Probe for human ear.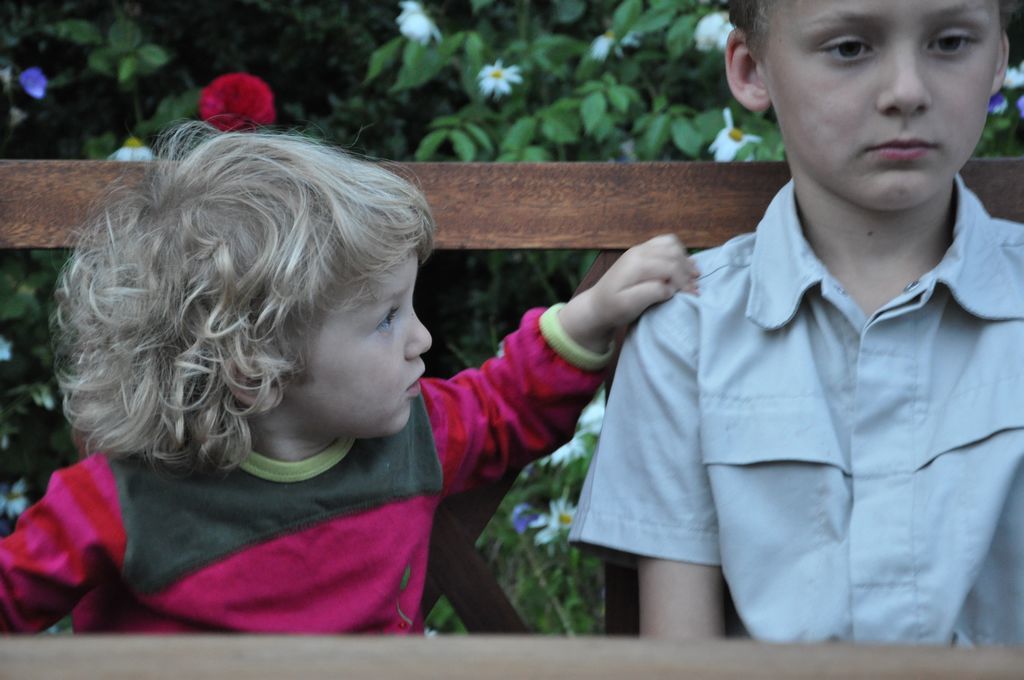
Probe result: <bbox>225, 361, 284, 414</bbox>.
